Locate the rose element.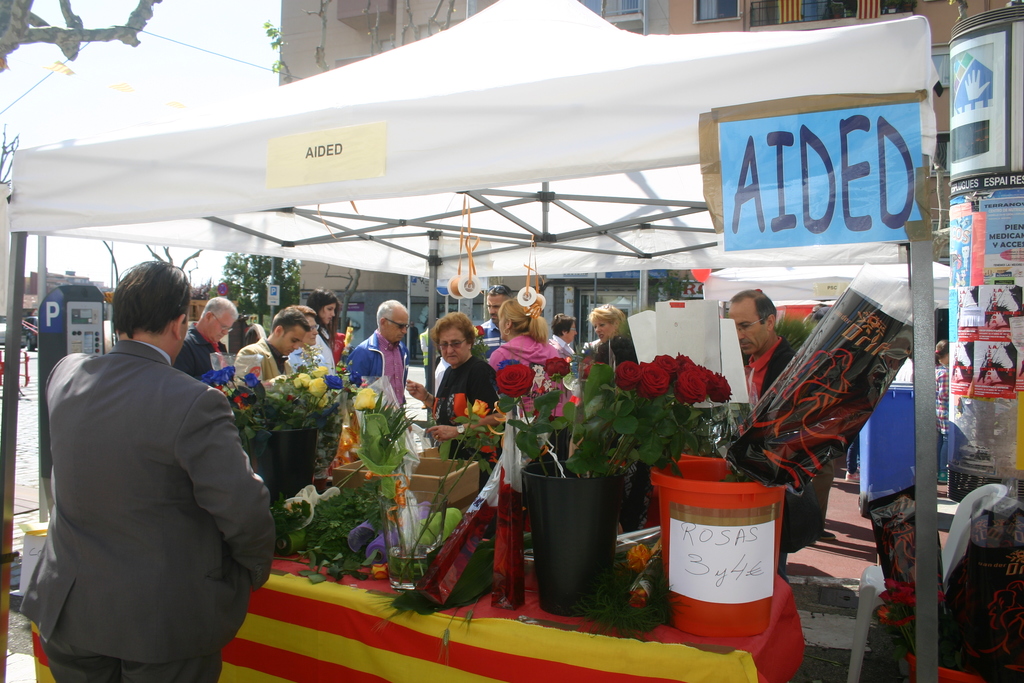
Element bbox: region(351, 387, 381, 409).
